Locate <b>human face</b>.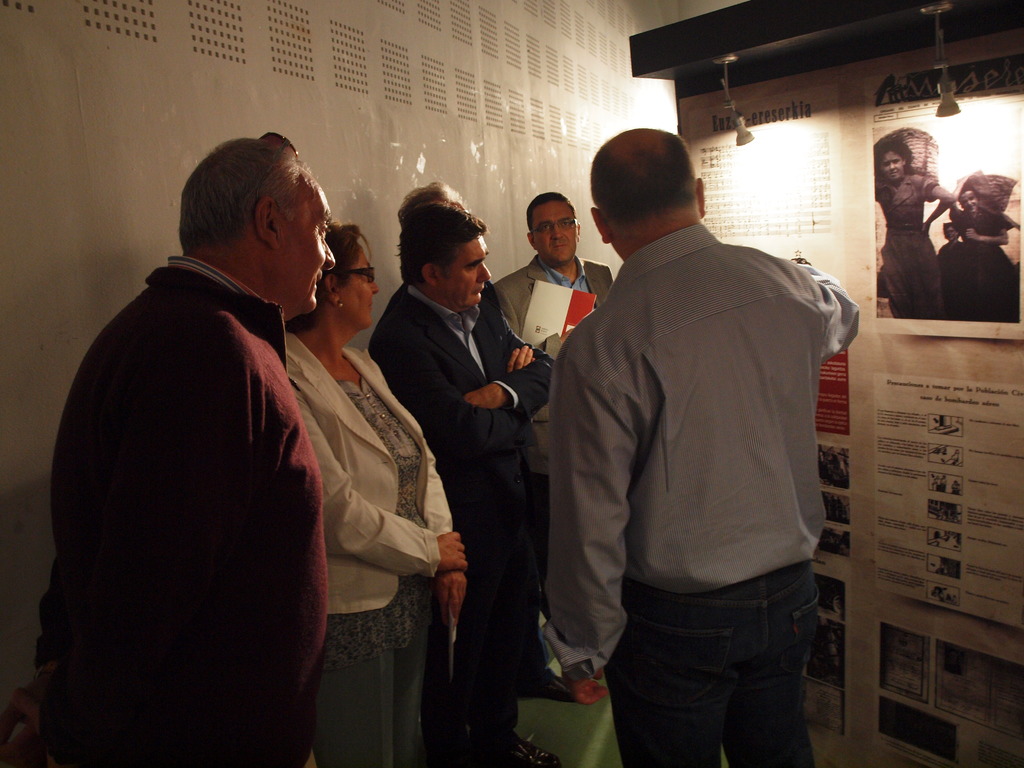
Bounding box: bbox=[451, 237, 491, 308].
